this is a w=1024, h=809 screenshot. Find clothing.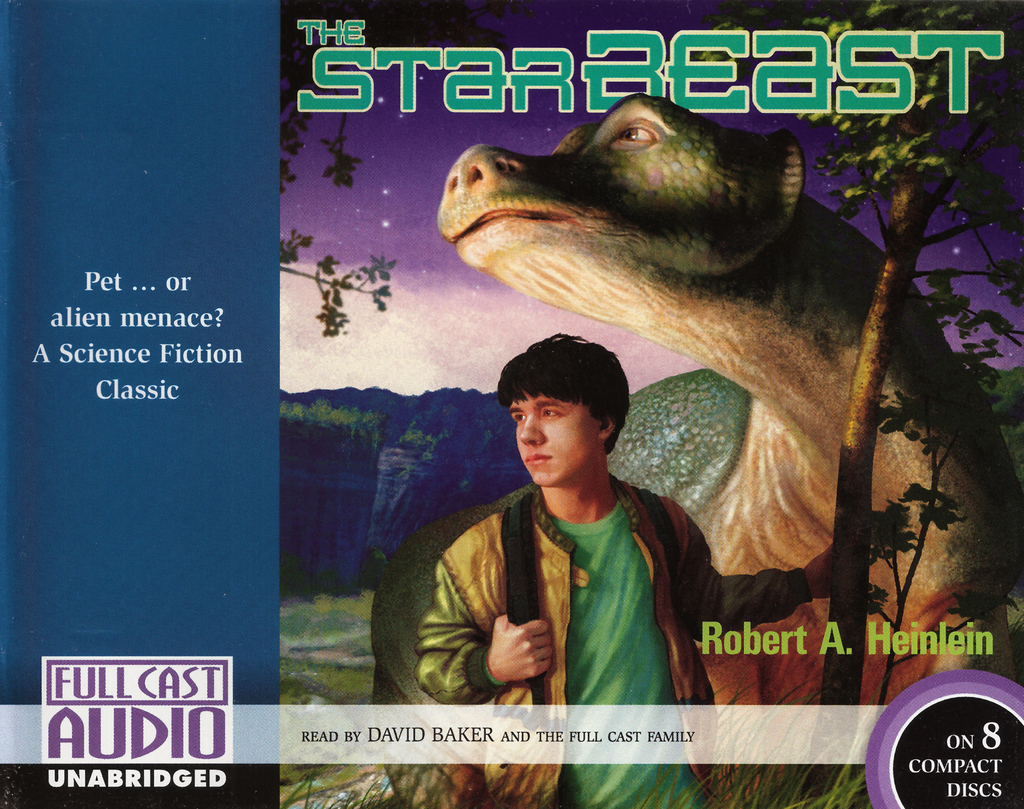
Bounding box: bbox=(418, 467, 812, 808).
